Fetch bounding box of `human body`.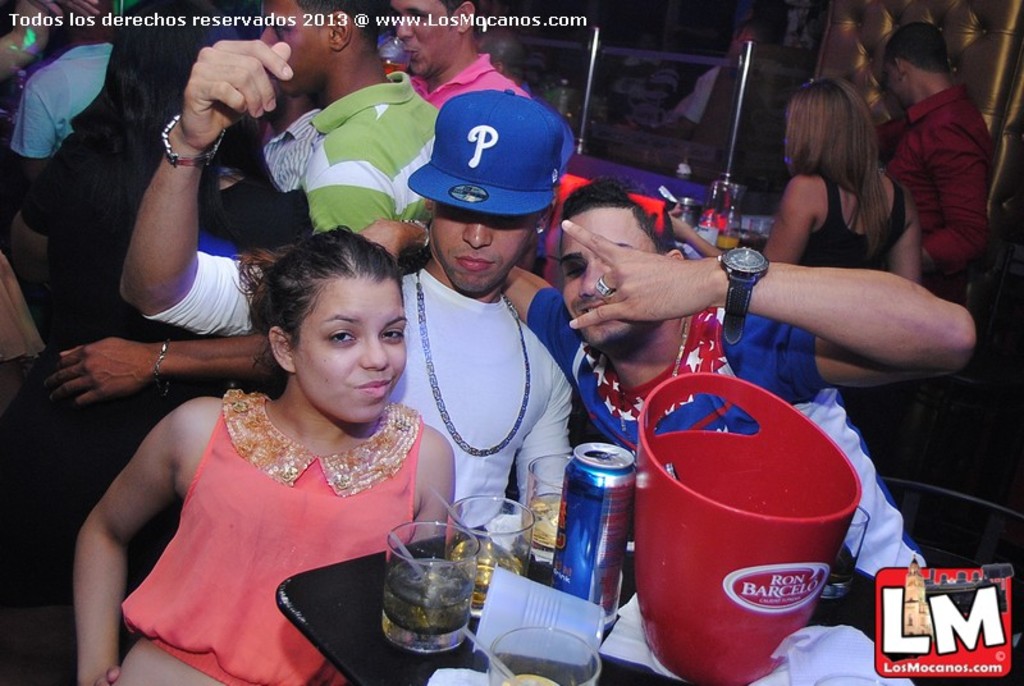
Bbox: 356, 220, 977, 685.
